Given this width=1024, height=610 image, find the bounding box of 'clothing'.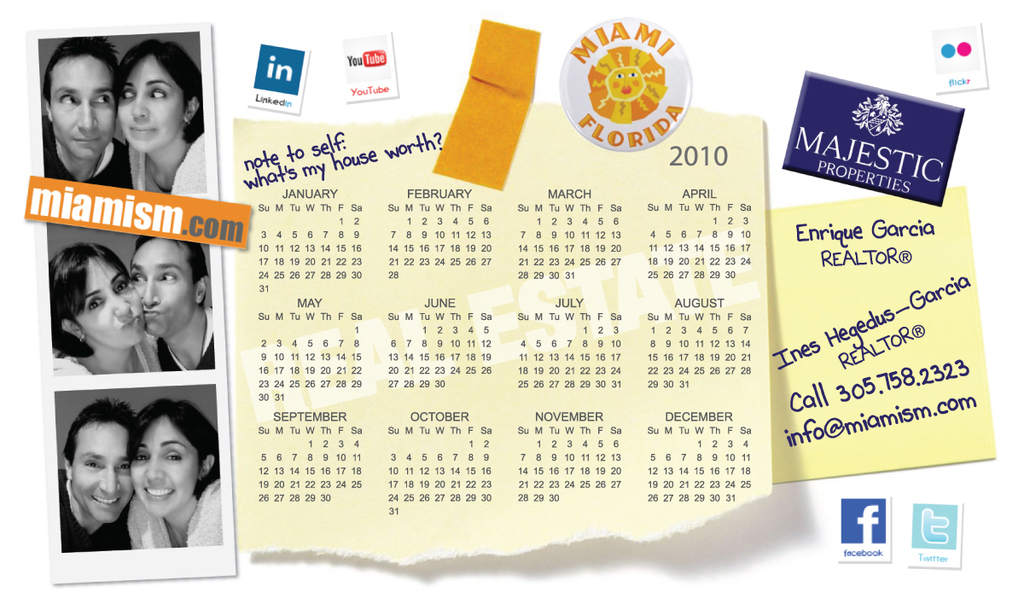
crop(56, 464, 133, 558).
